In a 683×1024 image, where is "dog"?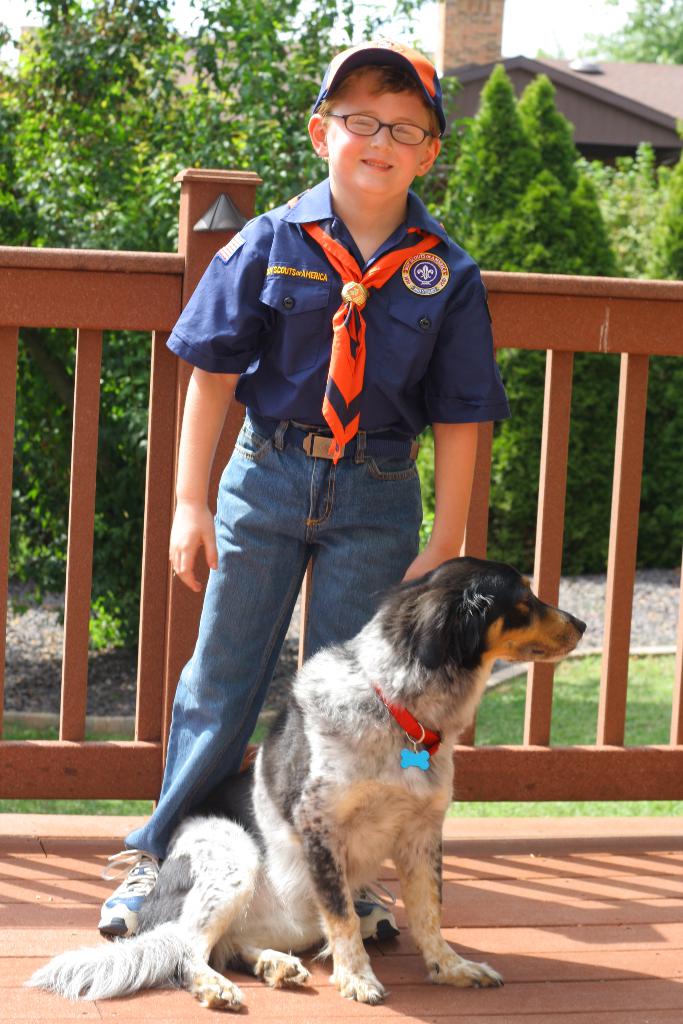
26, 557, 588, 1012.
